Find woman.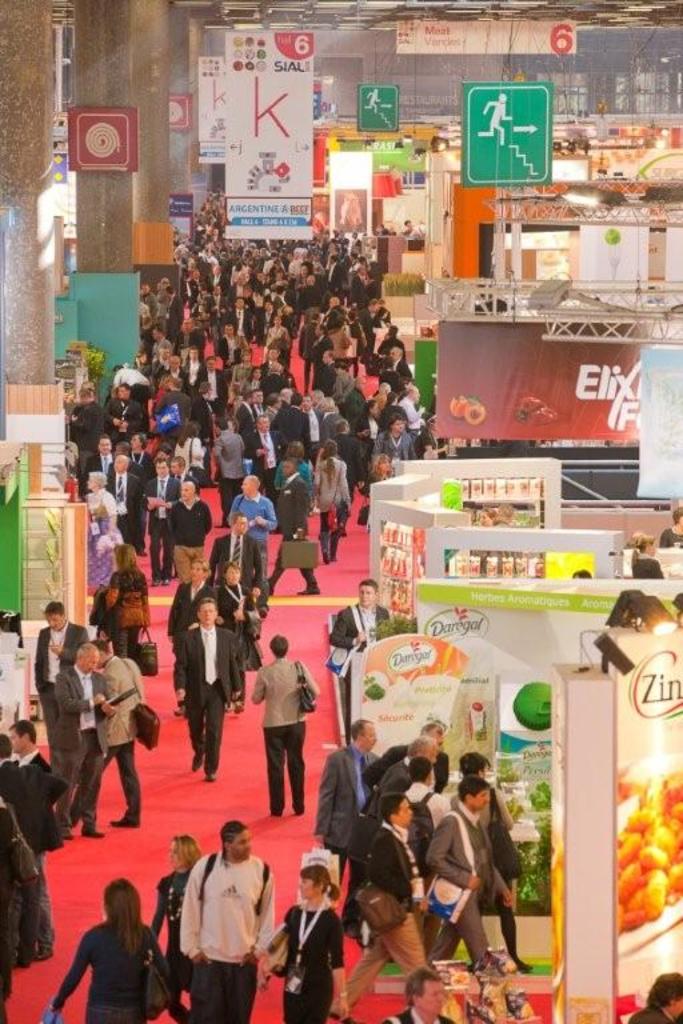
[x1=276, y1=865, x2=348, y2=1023].
